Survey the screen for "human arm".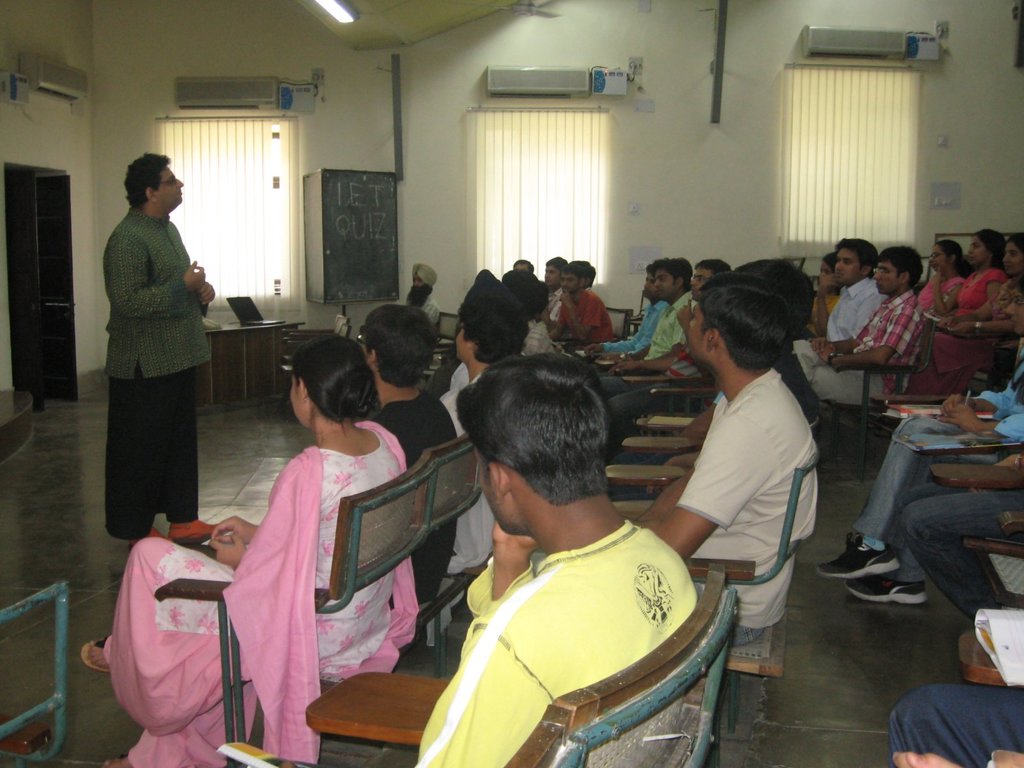
Survey found: l=683, t=395, r=721, b=441.
